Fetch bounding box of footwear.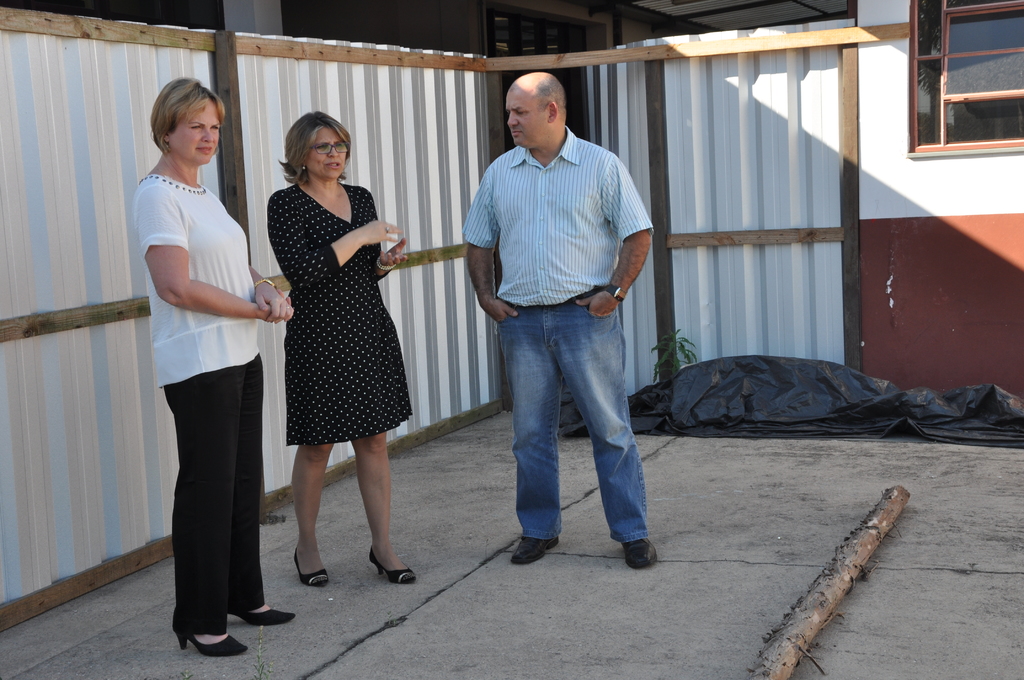
Bbox: region(223, 585, 306, 627).
